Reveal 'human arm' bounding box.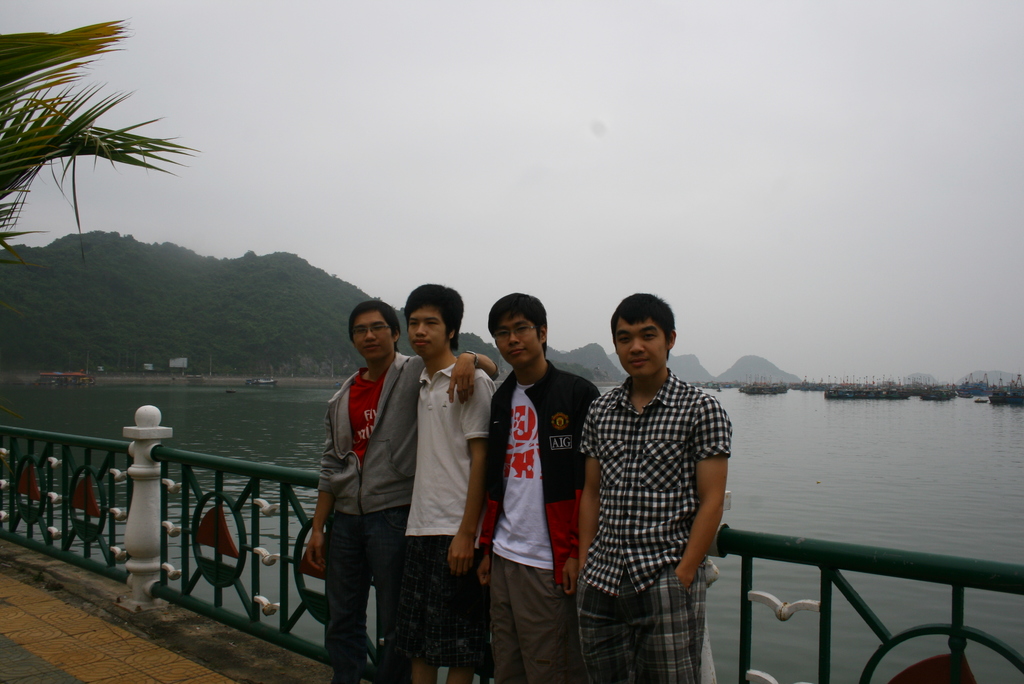
Revealed: crop(578, 400, 605, 575).
